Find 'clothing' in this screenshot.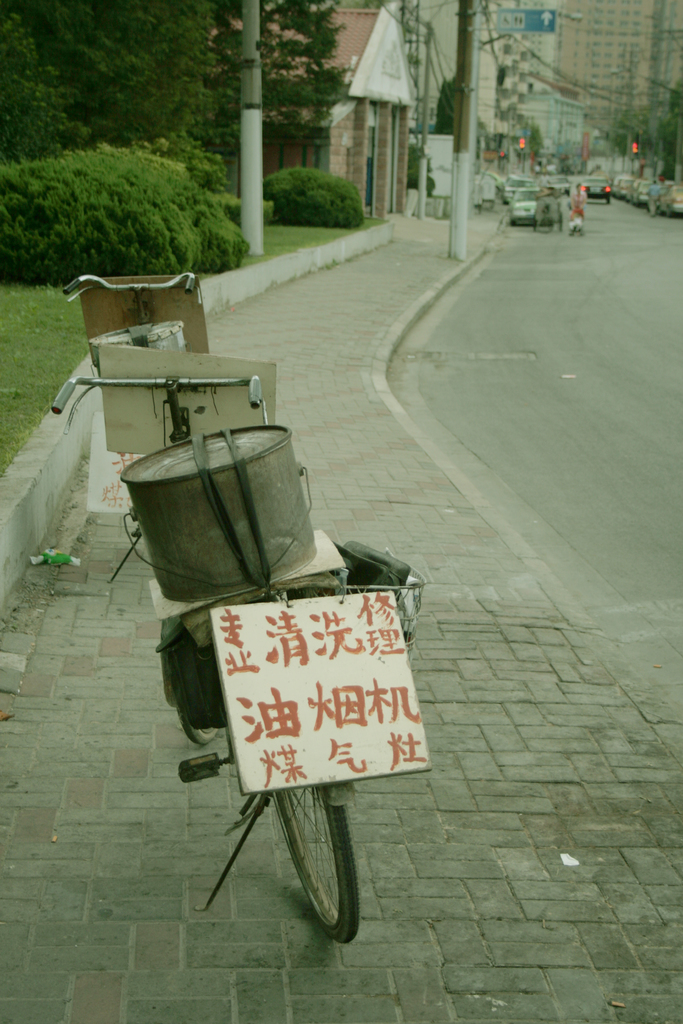
The bounding box for 'clothing' is region(648, 185, 658, 214).
